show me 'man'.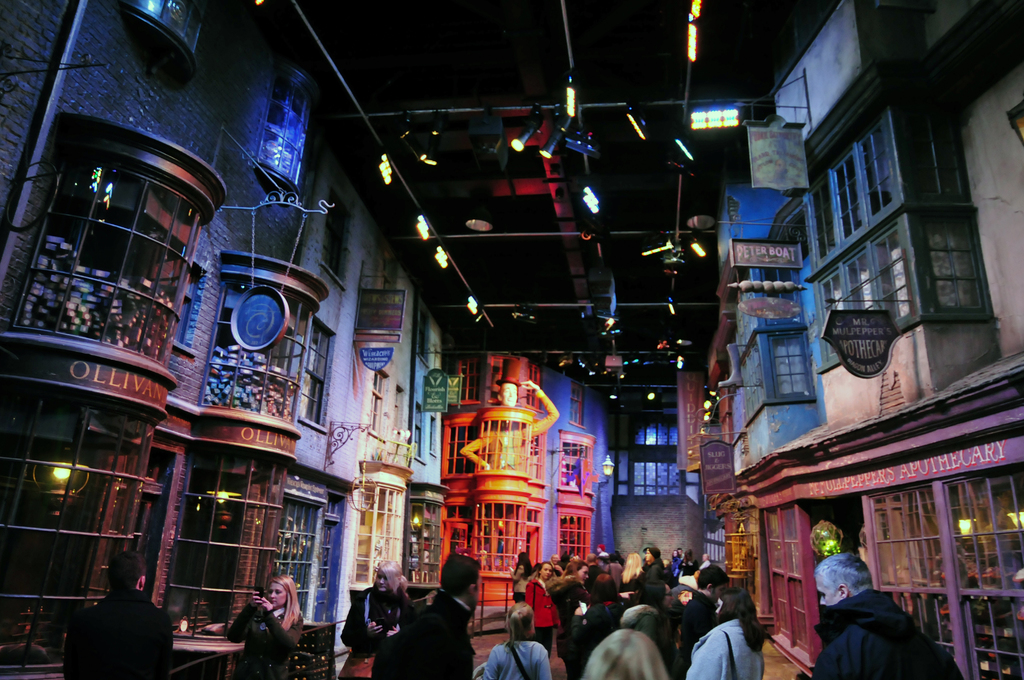
'man' is here: {"left": 460, "top": 364, "right": 560, "bottom": 567}.
